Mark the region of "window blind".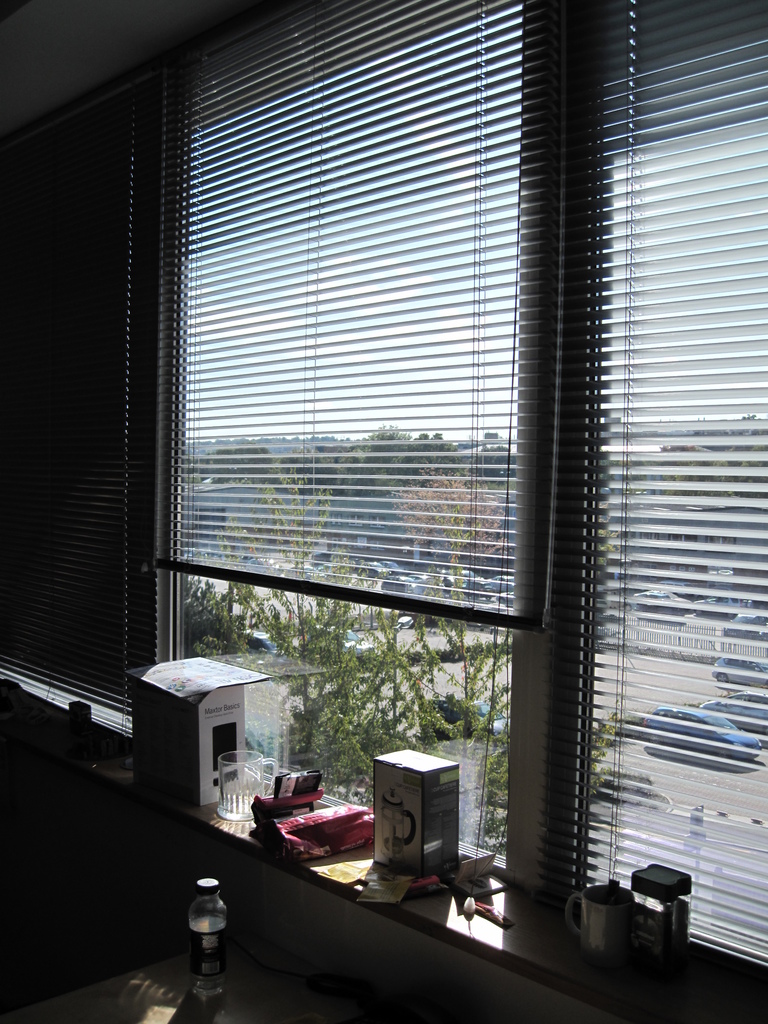
Region: (left=543, top=0, right=767, bottom=982).
